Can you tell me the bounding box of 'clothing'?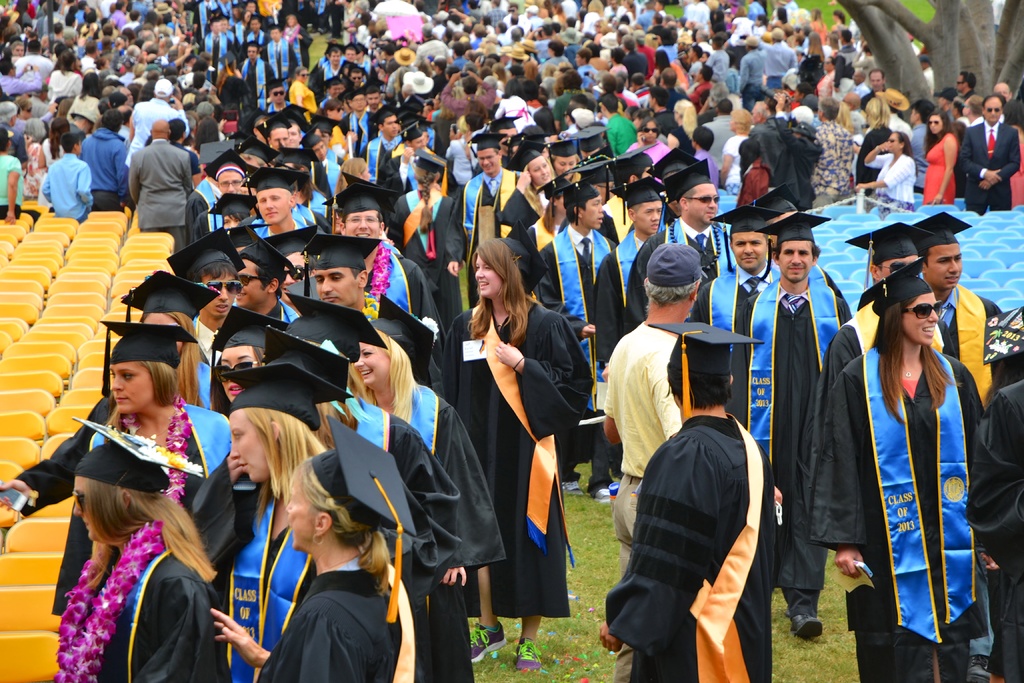
745,280,855,613.
